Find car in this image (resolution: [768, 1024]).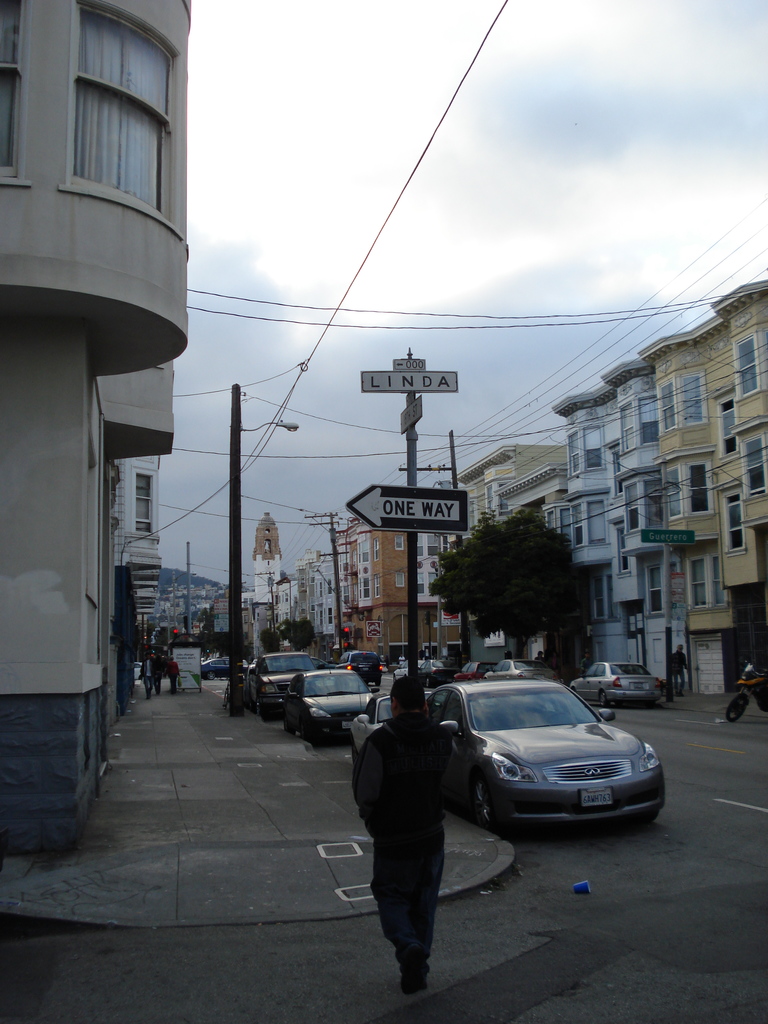
418, 671, 671, 843.
